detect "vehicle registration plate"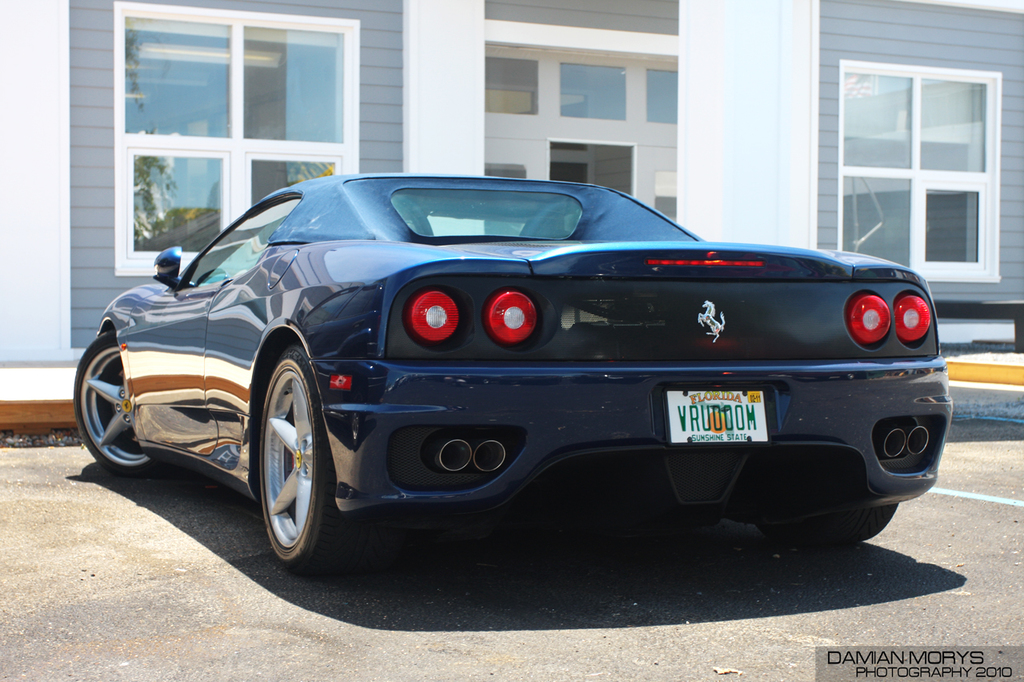
[x1=664, y1=391, x2=766, y2=444]
